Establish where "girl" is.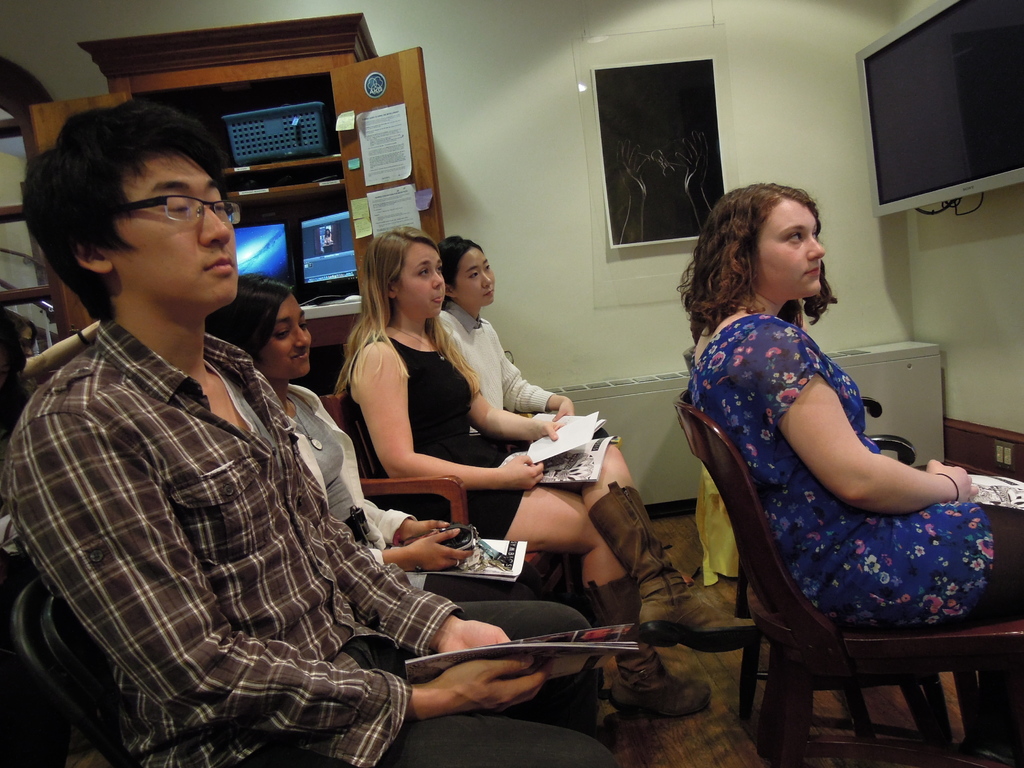
Established at (x1=438, y1=239, x2=608, y2=433).
